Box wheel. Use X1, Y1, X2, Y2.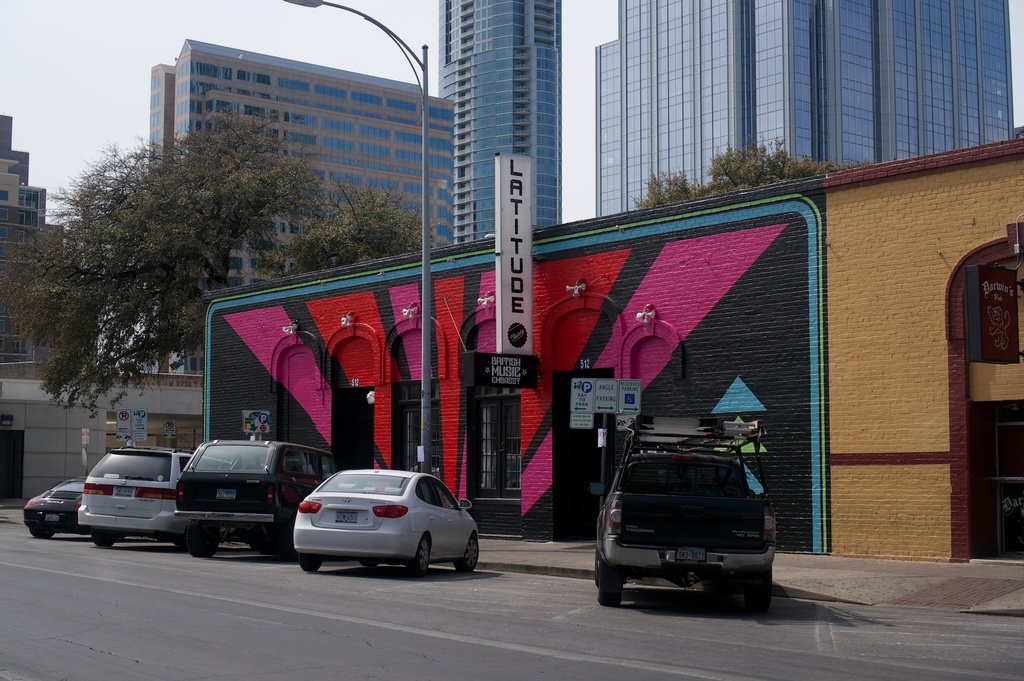
273, 519, 294, 560.
